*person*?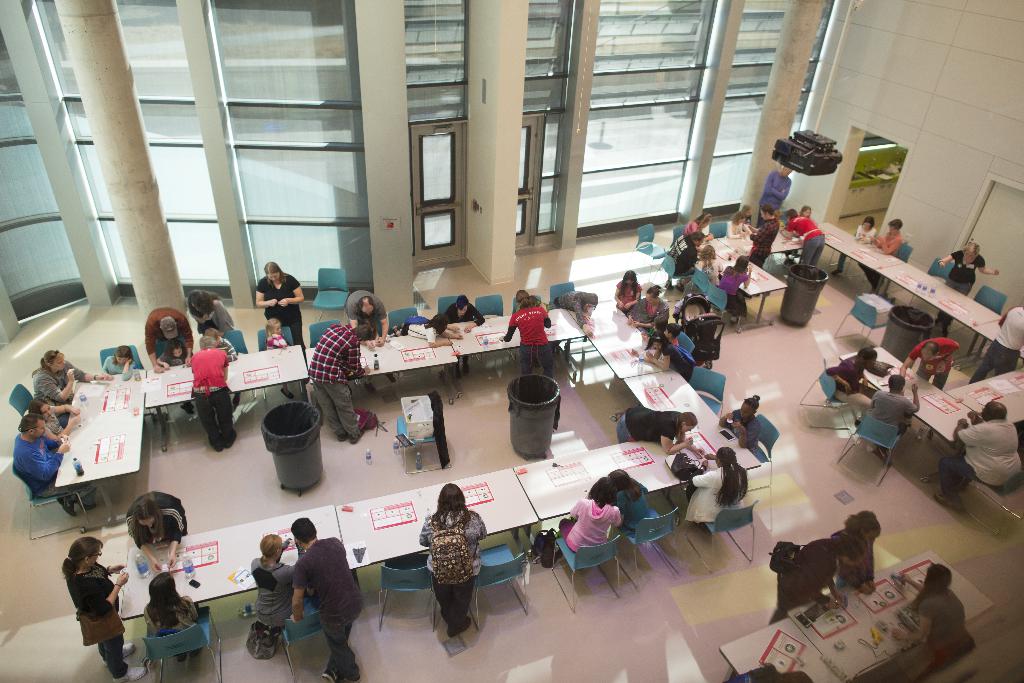
932,396,1021,515
